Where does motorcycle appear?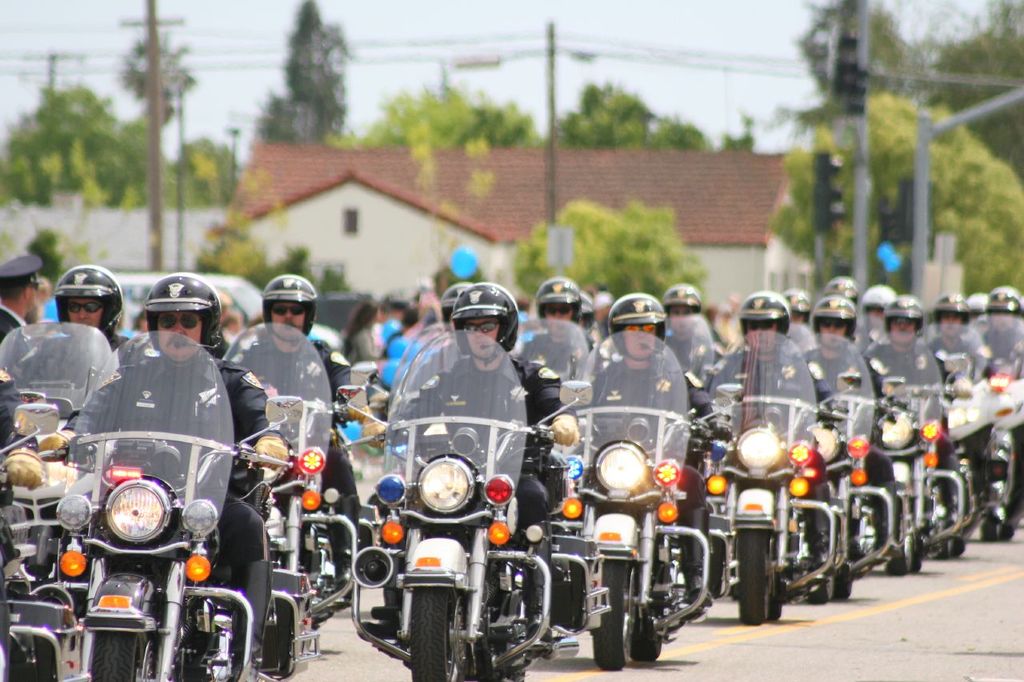
Appears at 712/325/854/624.
